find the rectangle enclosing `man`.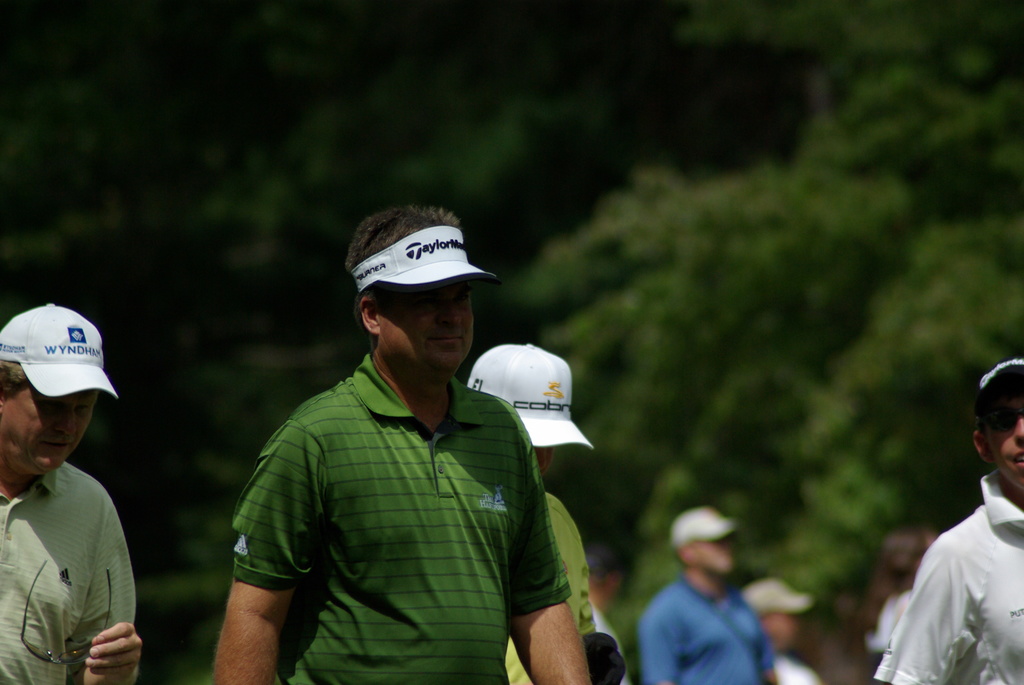
bbox(218, 198, 574, 681).
